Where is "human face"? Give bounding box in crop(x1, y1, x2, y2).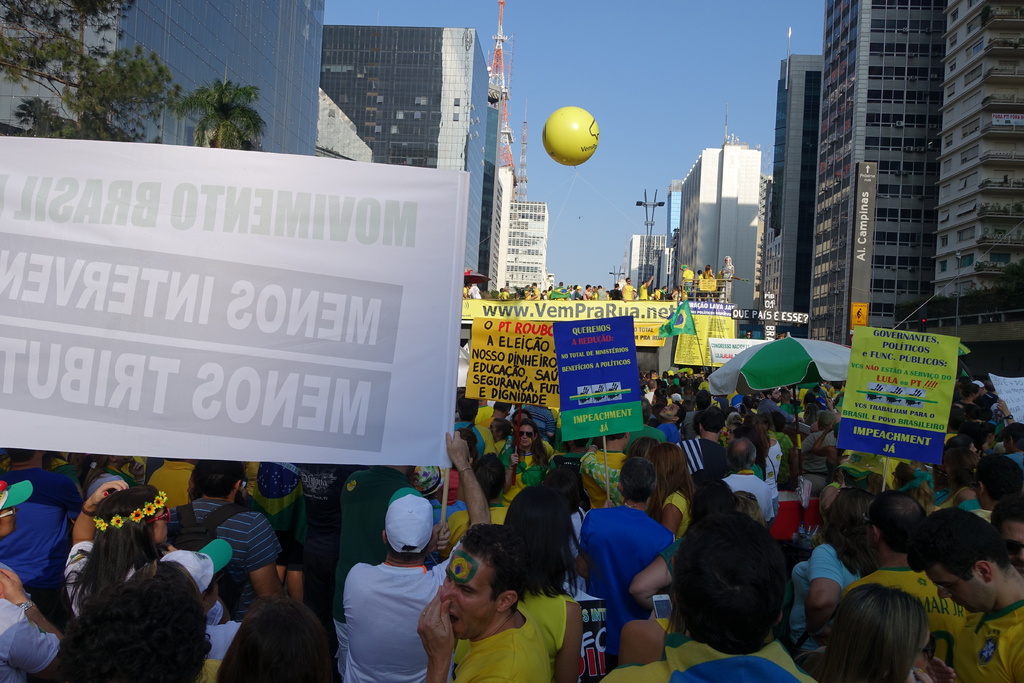
crop(520, 425, 532, 447).
